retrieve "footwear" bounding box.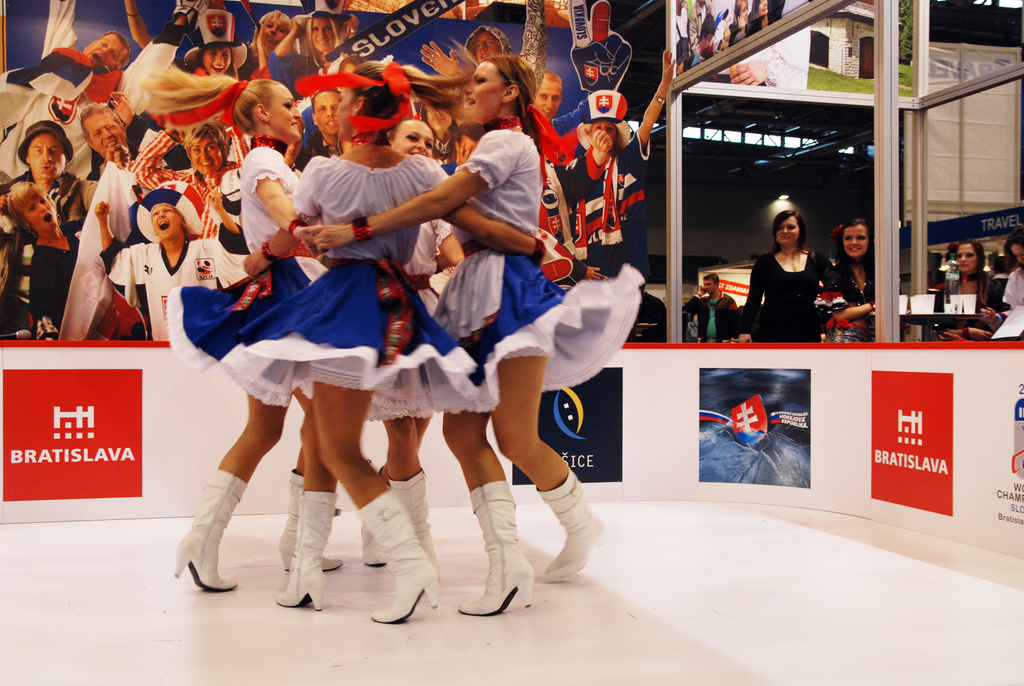
Bounding box: {"left": 541, "top": 466, "right": 604, "bottom": 581}.
